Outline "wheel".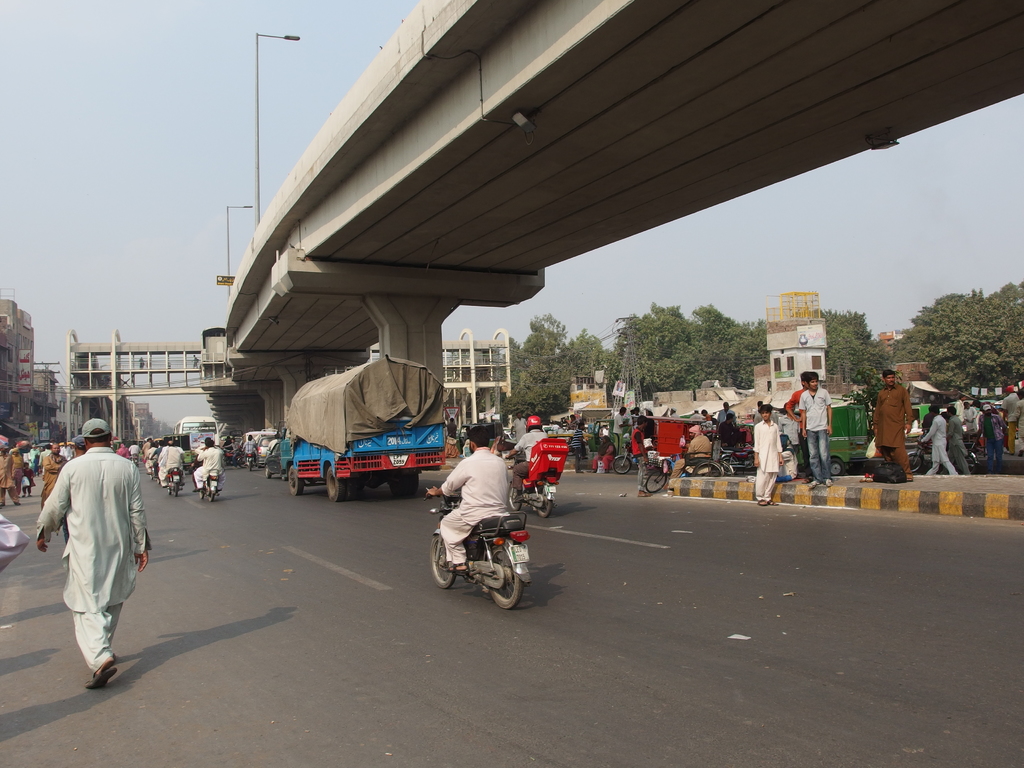
Outline: (left=481, top=540, right=525, bottom=607).
